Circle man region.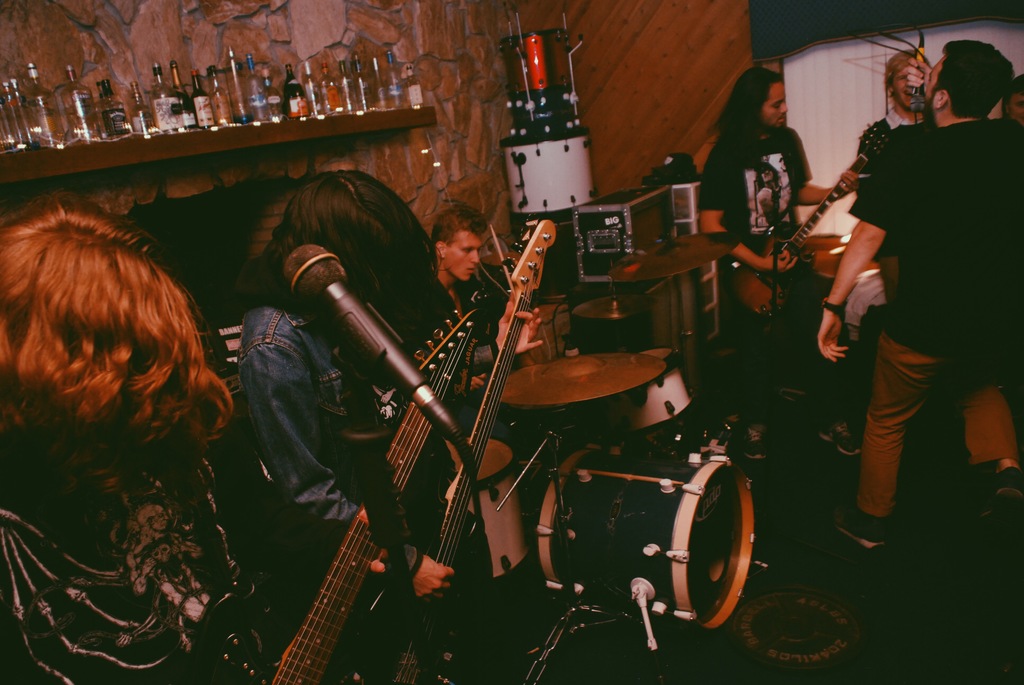
Region: 854 48 934 297.
